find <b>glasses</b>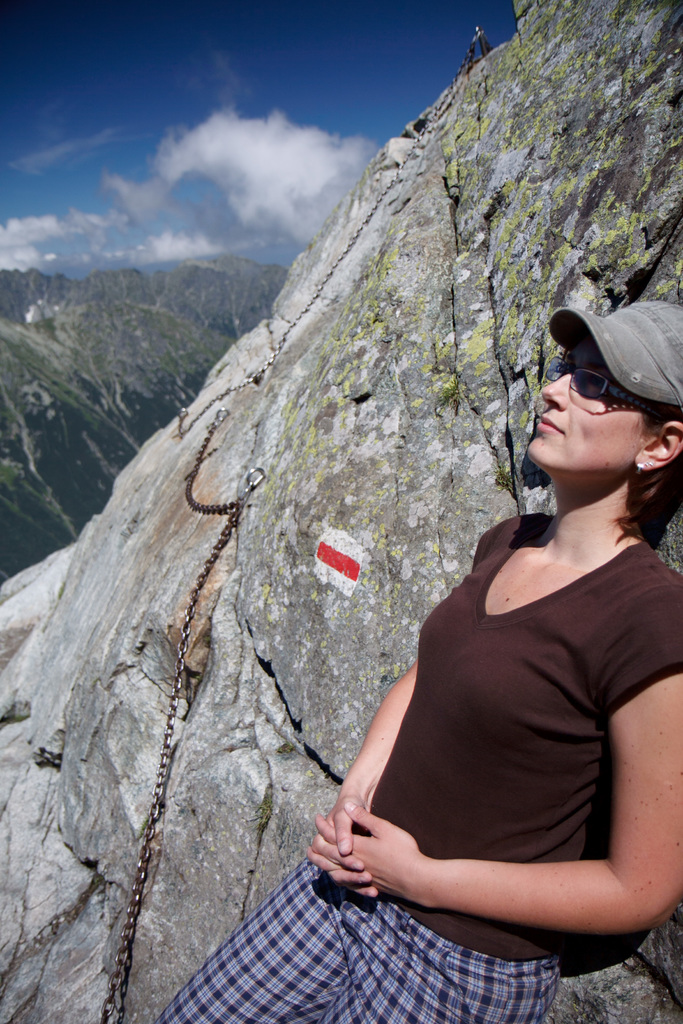
(left=537, top=355, right=668, bottom=430)
